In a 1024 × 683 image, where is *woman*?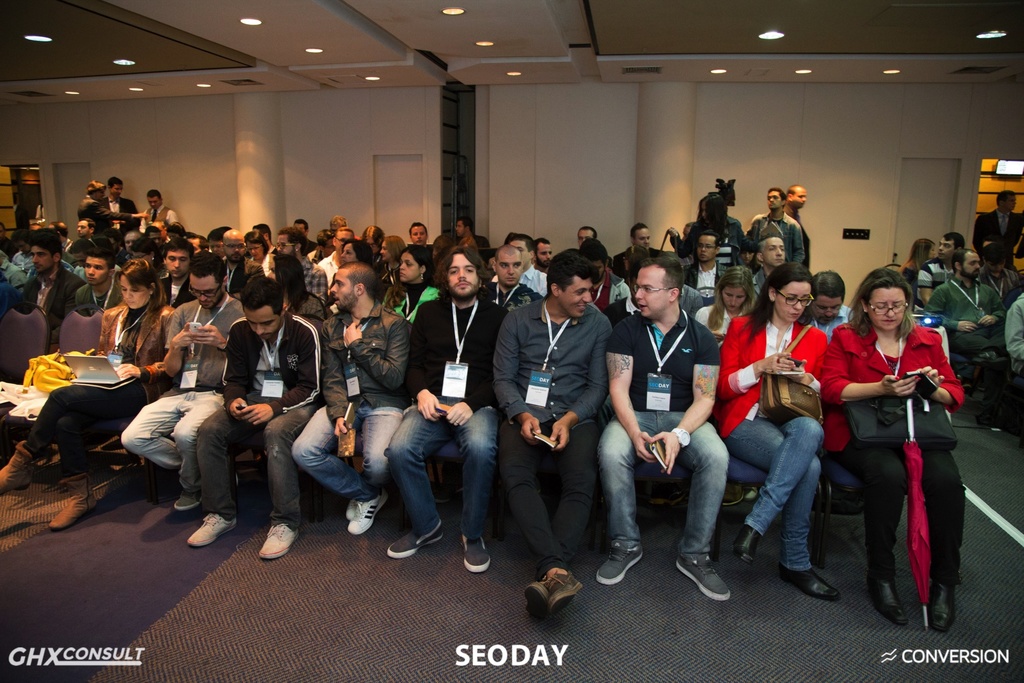
374,234,406,293.
